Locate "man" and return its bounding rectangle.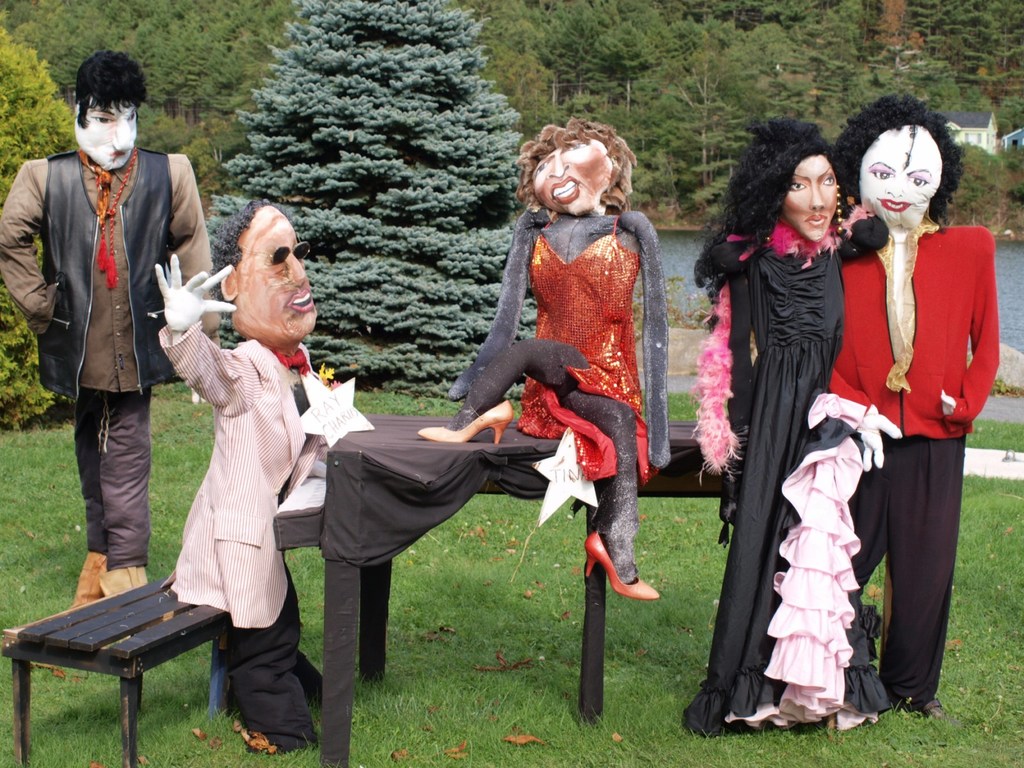
(left=0, top=48, right=213, bottom=609).
